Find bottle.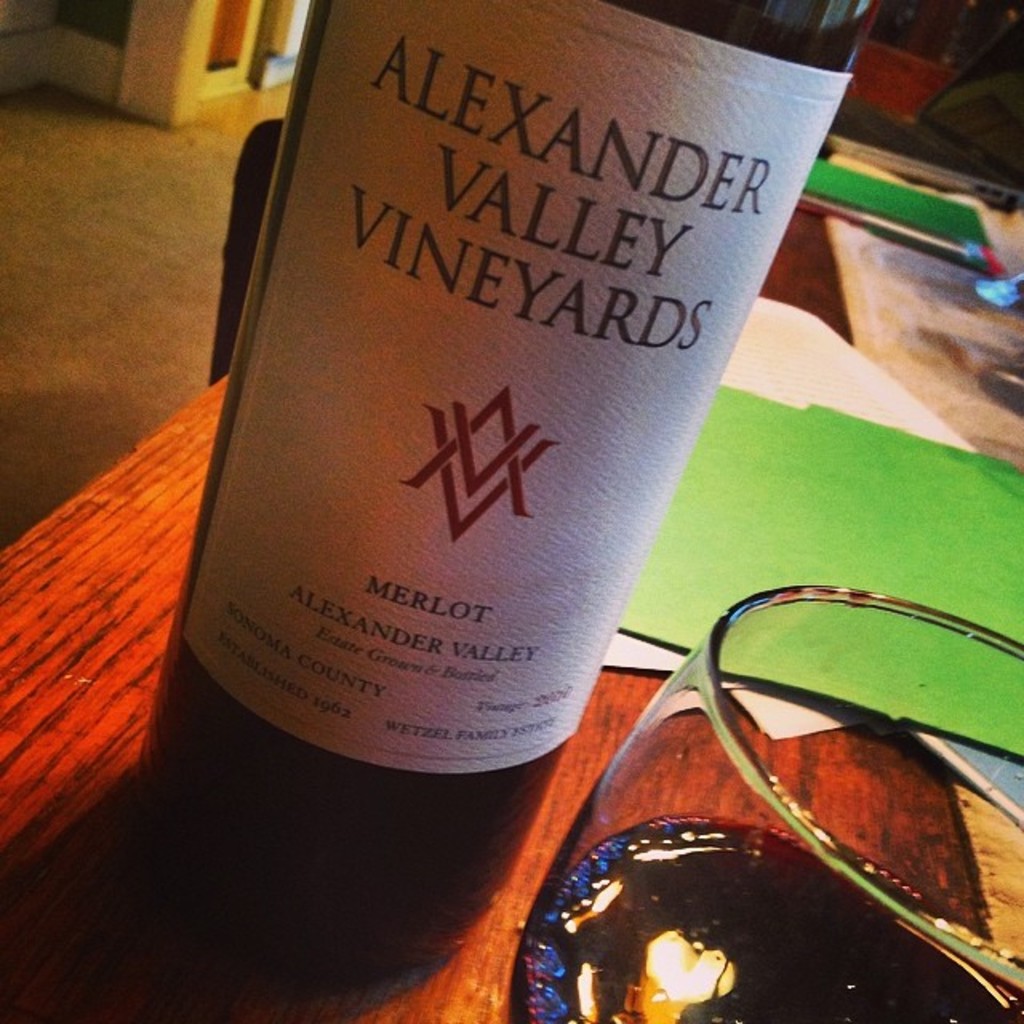
BBox(139, 0, 843, 853).
